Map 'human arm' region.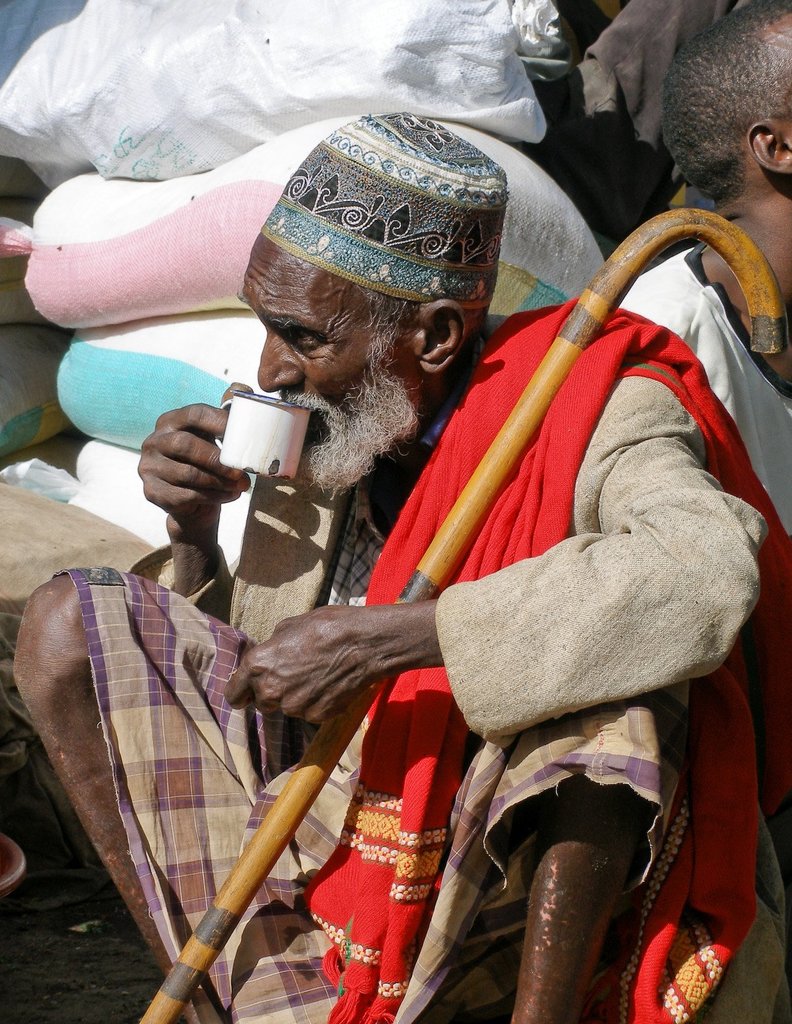
Mapped to [133, 377, 287, 633].
